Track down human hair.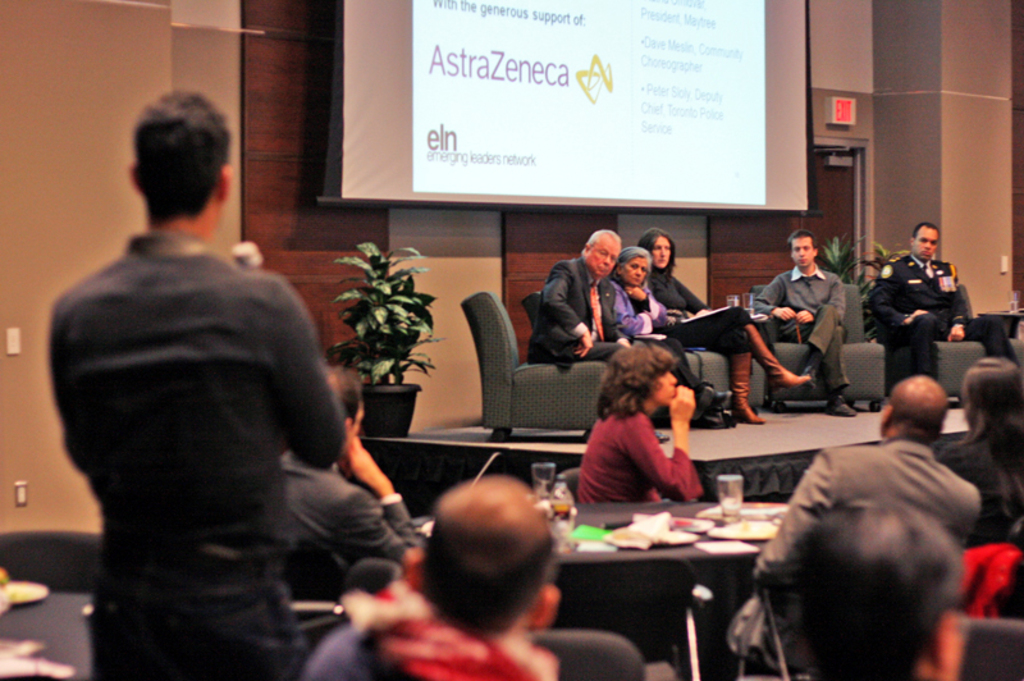
Tracked to [882,376,946,431].
